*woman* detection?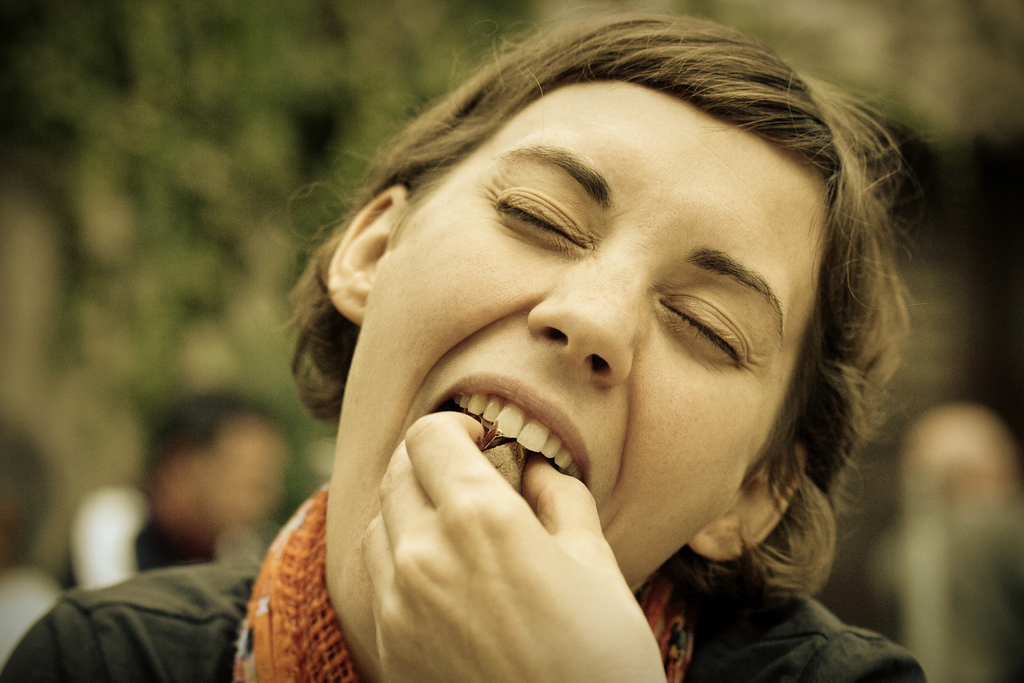
<bbox>0, 11, 933, 682</bbox>
